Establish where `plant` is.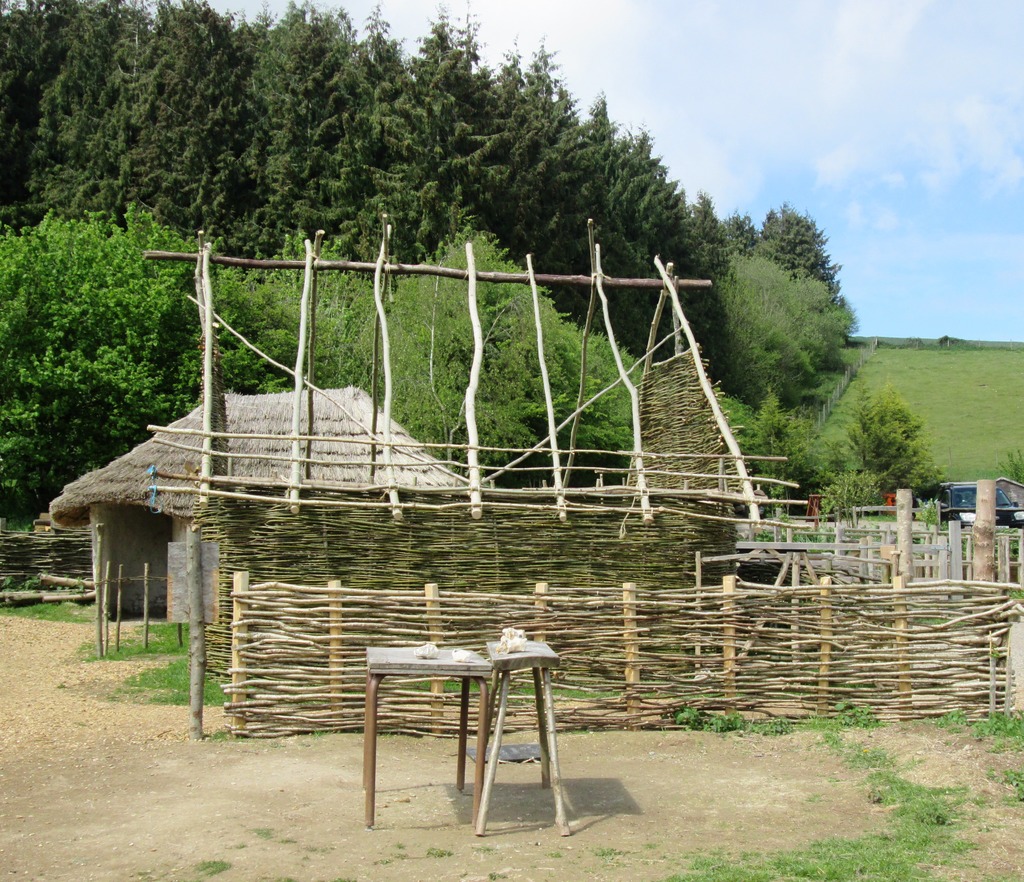
Established at BBox(428, 838, 454, 860).
